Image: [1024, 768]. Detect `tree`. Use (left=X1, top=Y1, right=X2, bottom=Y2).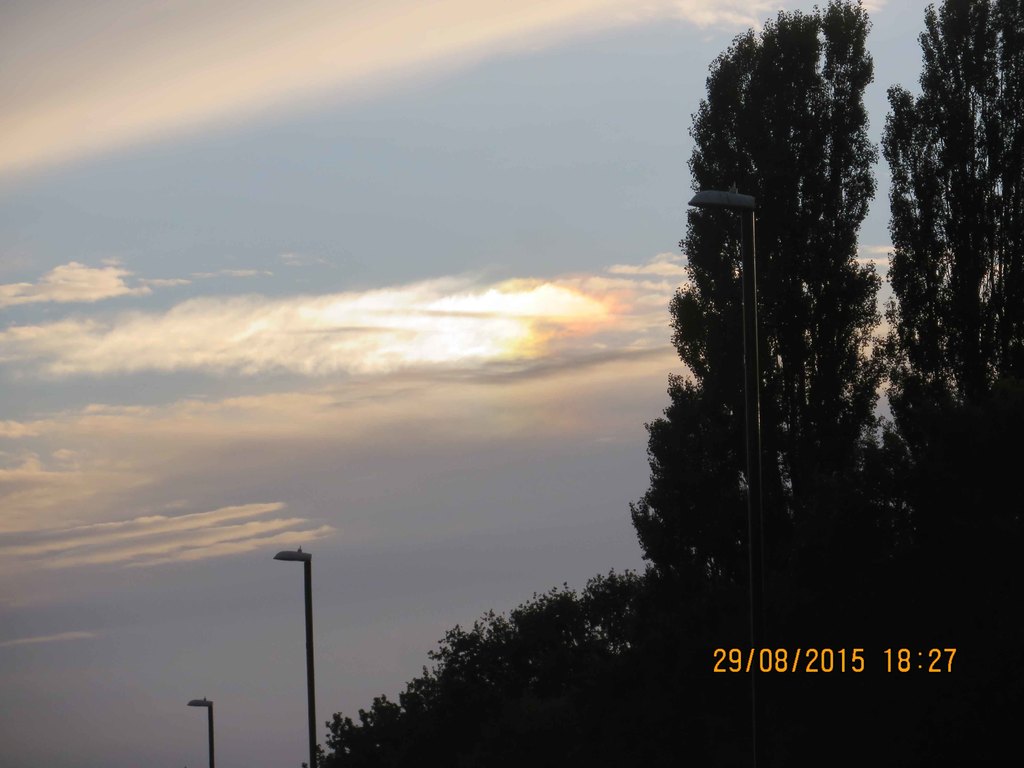
(left=294, top=560, right=672, bottom=767).
